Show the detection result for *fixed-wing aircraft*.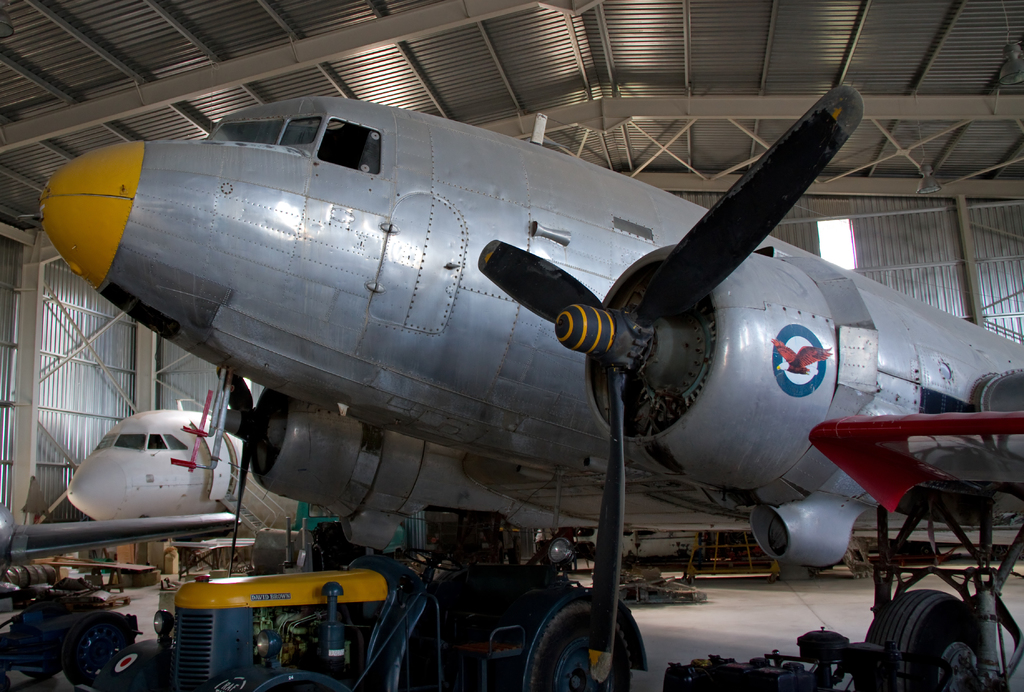
63, 407, 262, 537.
